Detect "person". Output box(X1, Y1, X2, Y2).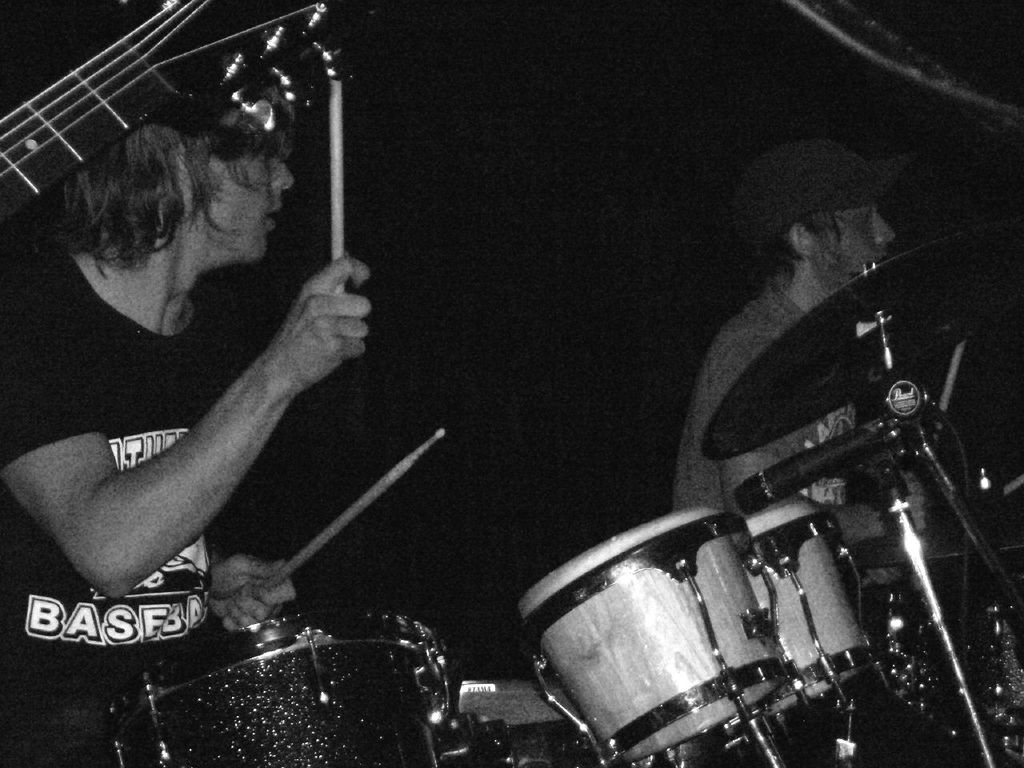
box(14, 54, 383, 672).
